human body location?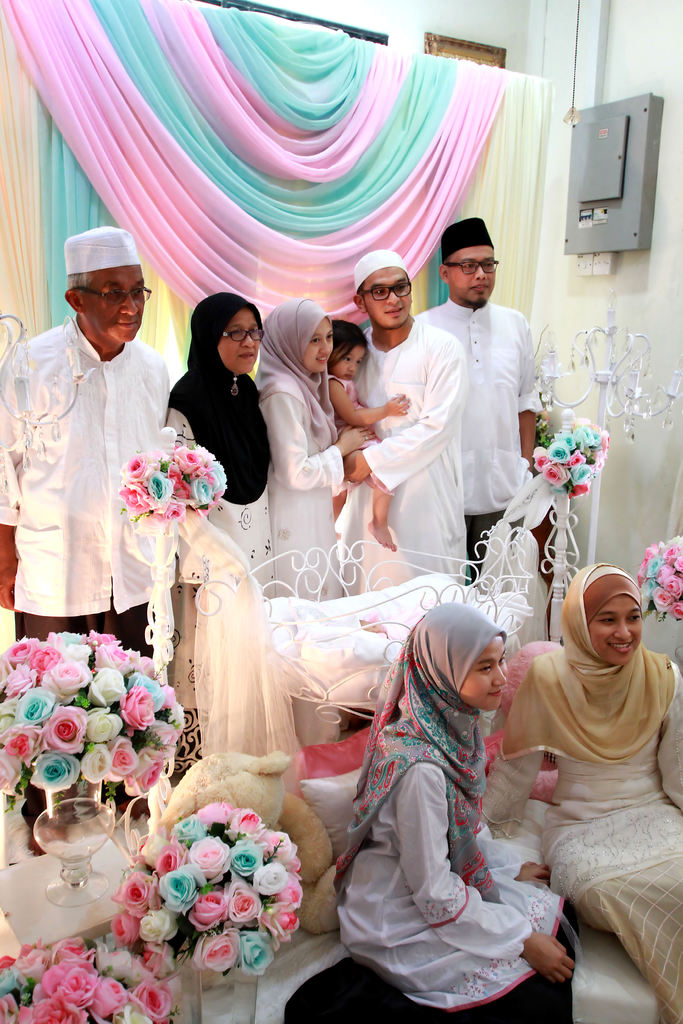
Rect(490, 559, 682, 1023)
